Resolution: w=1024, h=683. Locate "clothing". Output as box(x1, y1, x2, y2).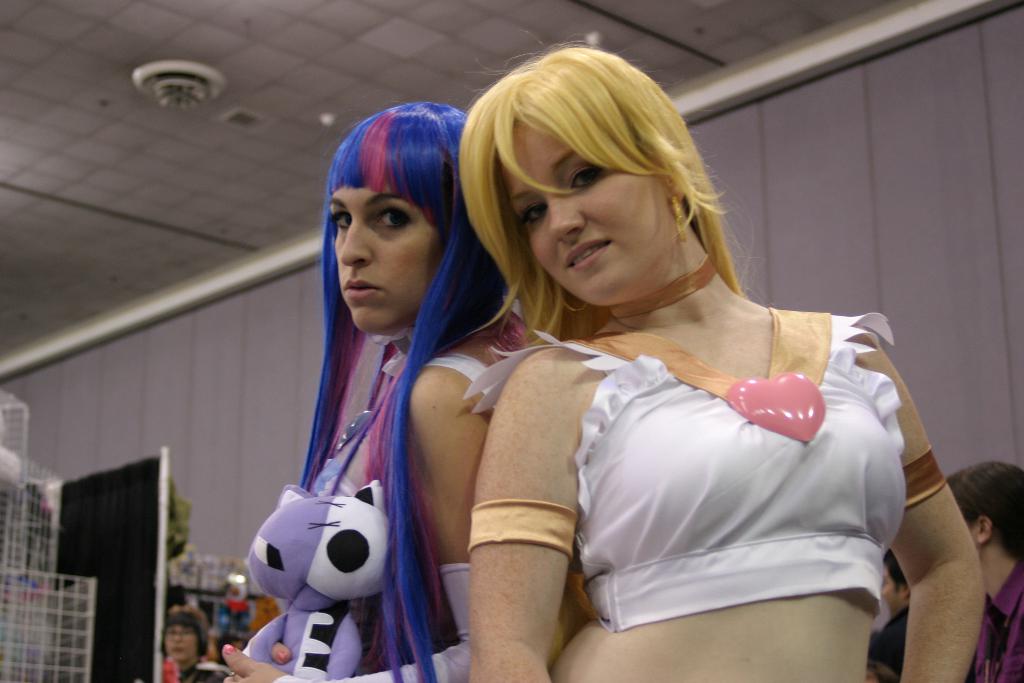
box(161, 650, 234, 682).
